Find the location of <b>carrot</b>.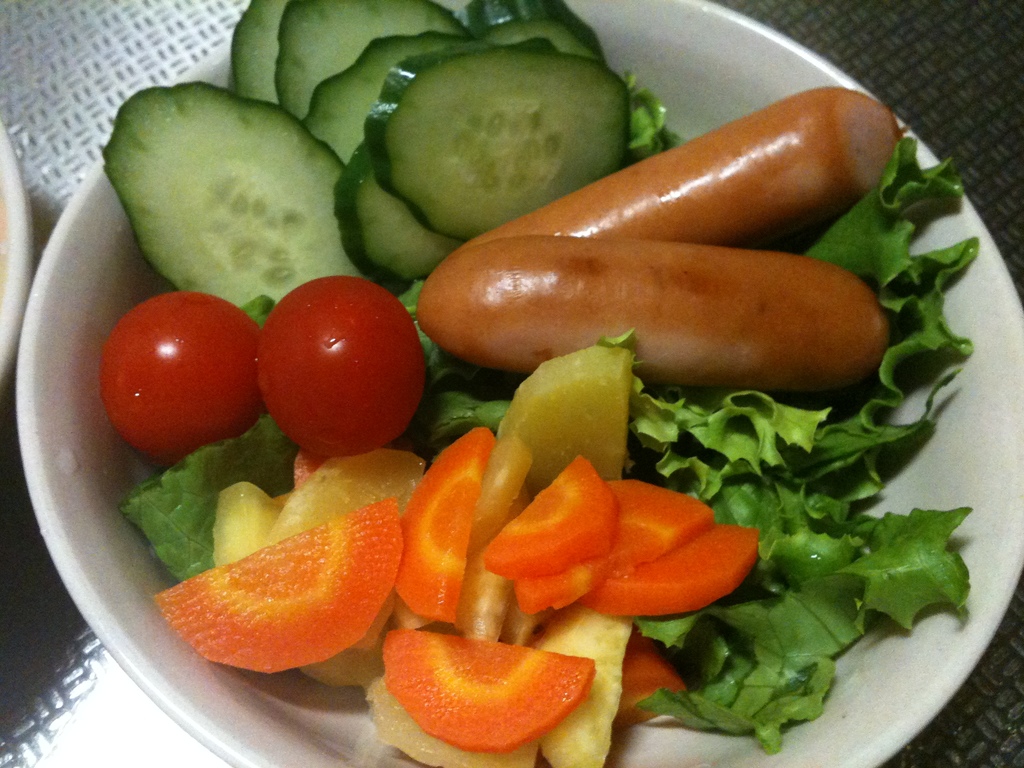
Location: region(386, 633, 591, 755).
